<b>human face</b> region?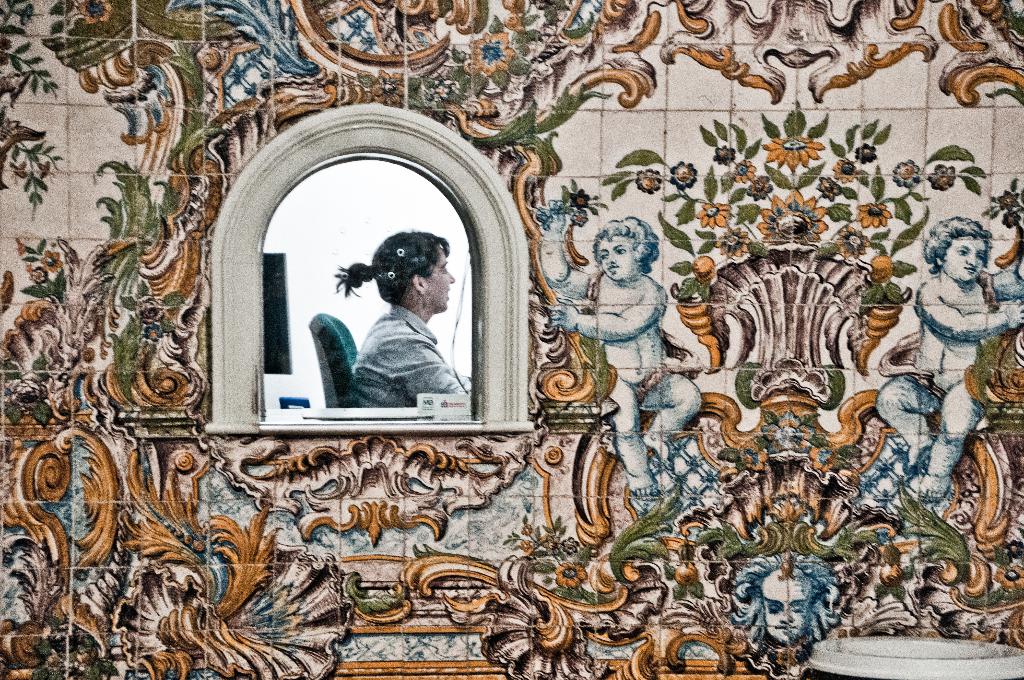
crop(760, 562, 819, 642)
